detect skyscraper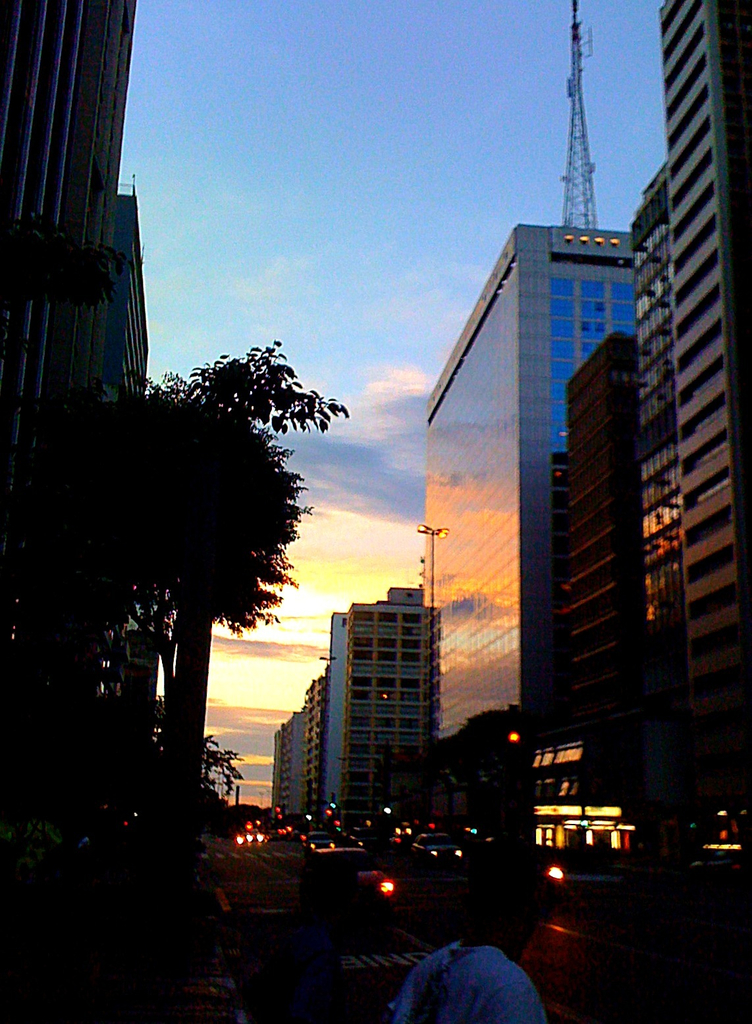
296 539 457 836
